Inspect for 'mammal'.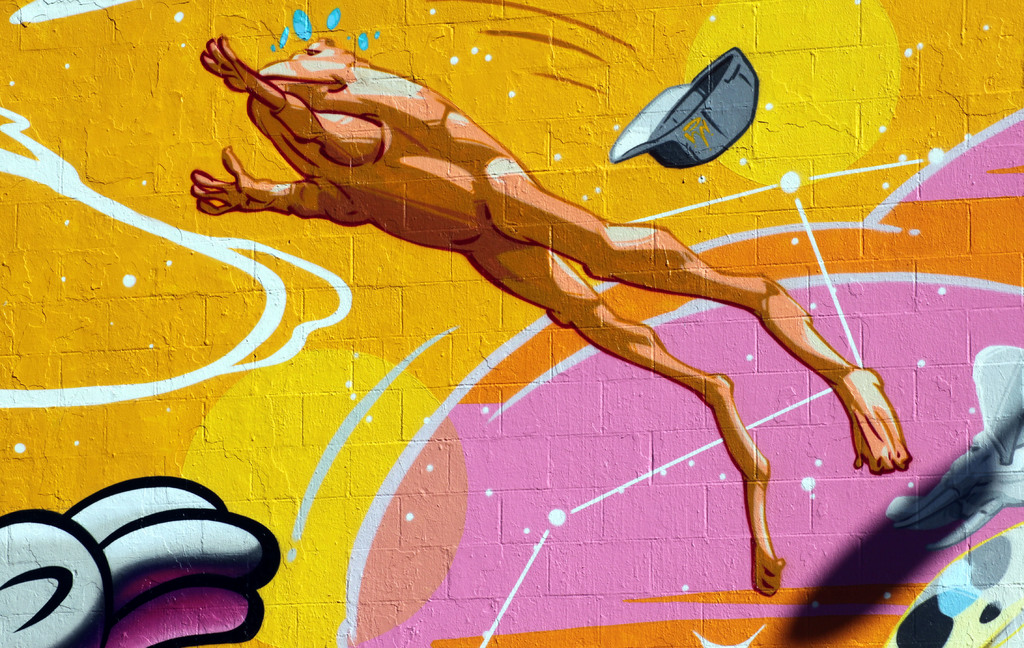
Inspection: bbox=[124, 46, 907, 587].
